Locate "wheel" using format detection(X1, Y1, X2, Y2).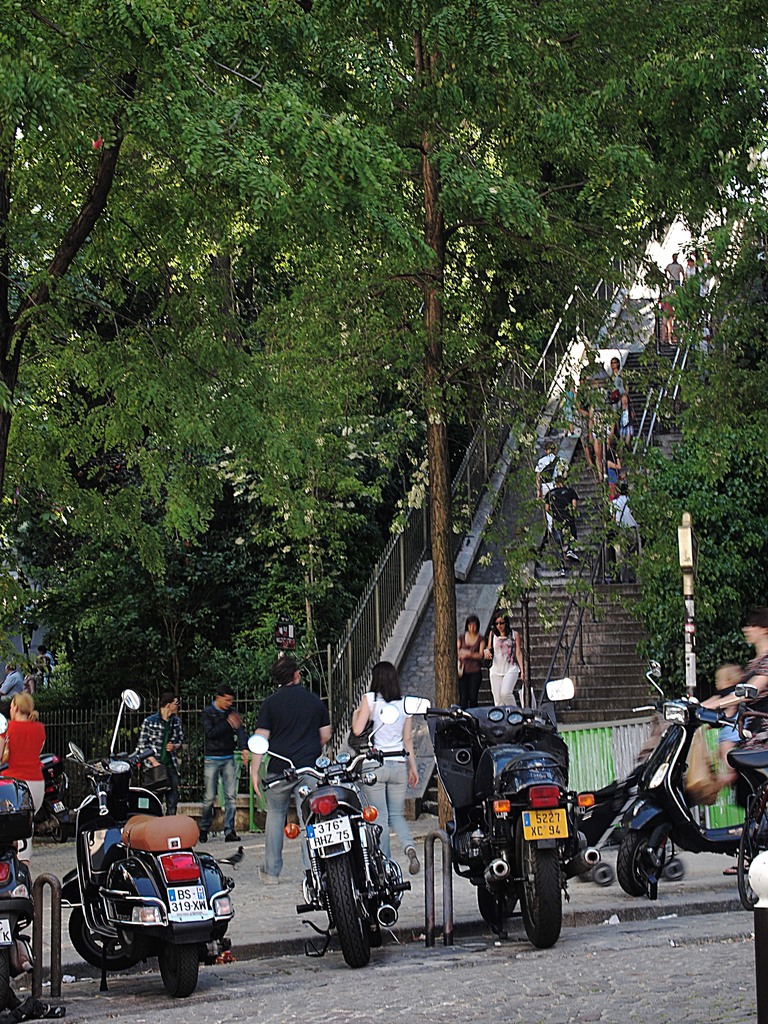
detection(615, 826, 659, 897).
